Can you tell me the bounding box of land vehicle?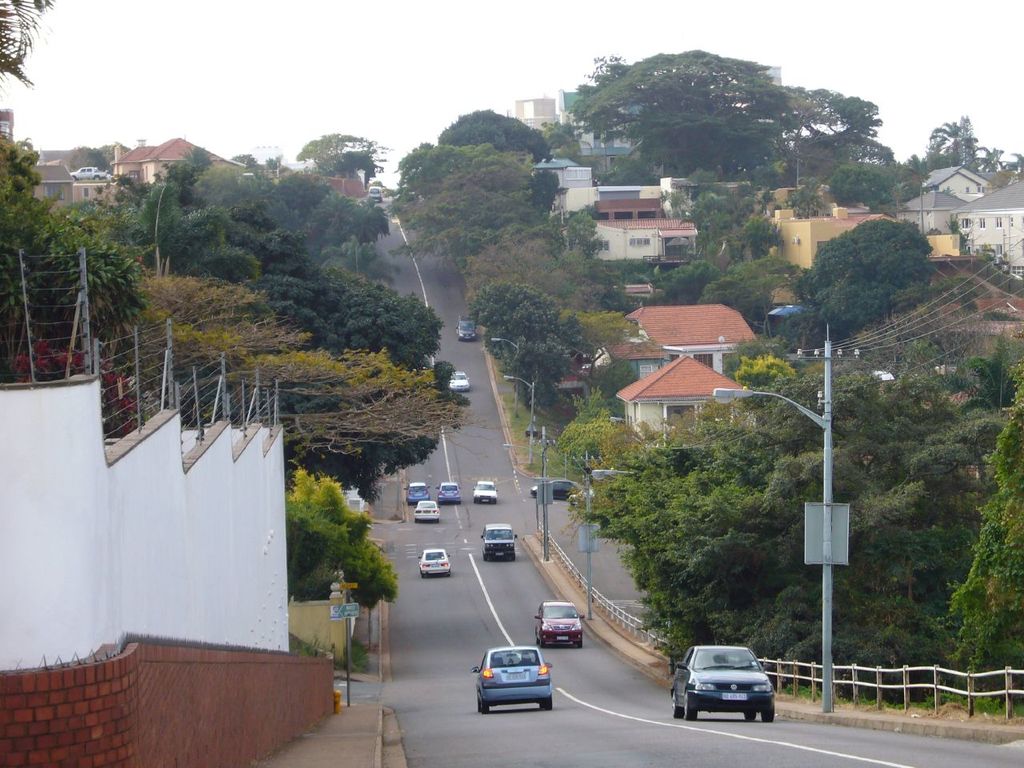
[left=458, top=320, right=478, bottom=342].
